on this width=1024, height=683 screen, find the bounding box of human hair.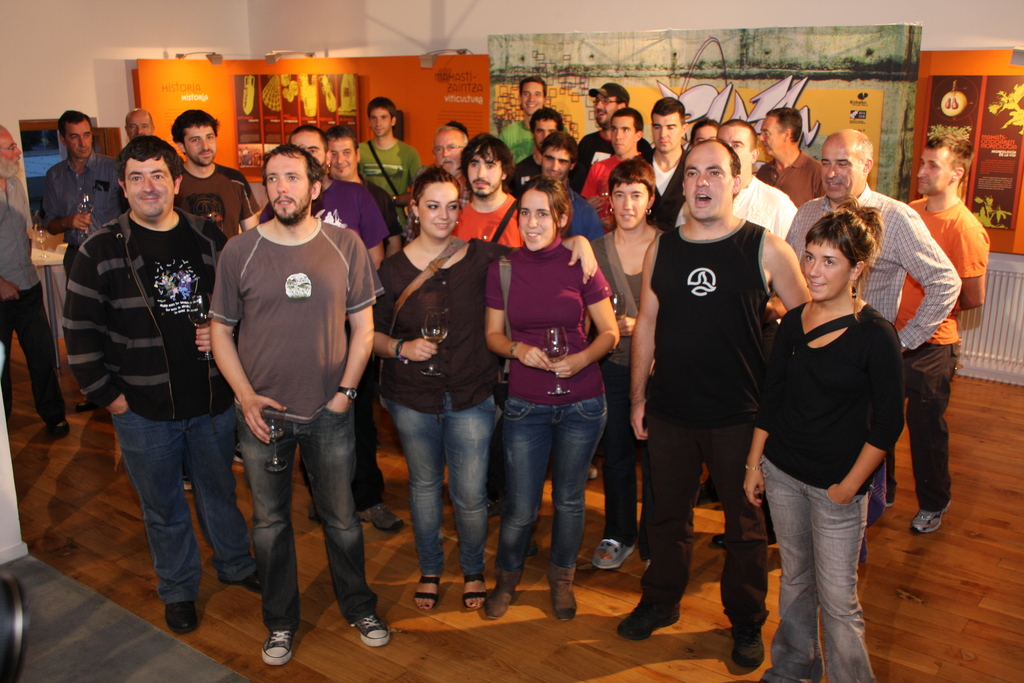
Bounding box: [x1=804, y1=192, x2=885, y2=294].
